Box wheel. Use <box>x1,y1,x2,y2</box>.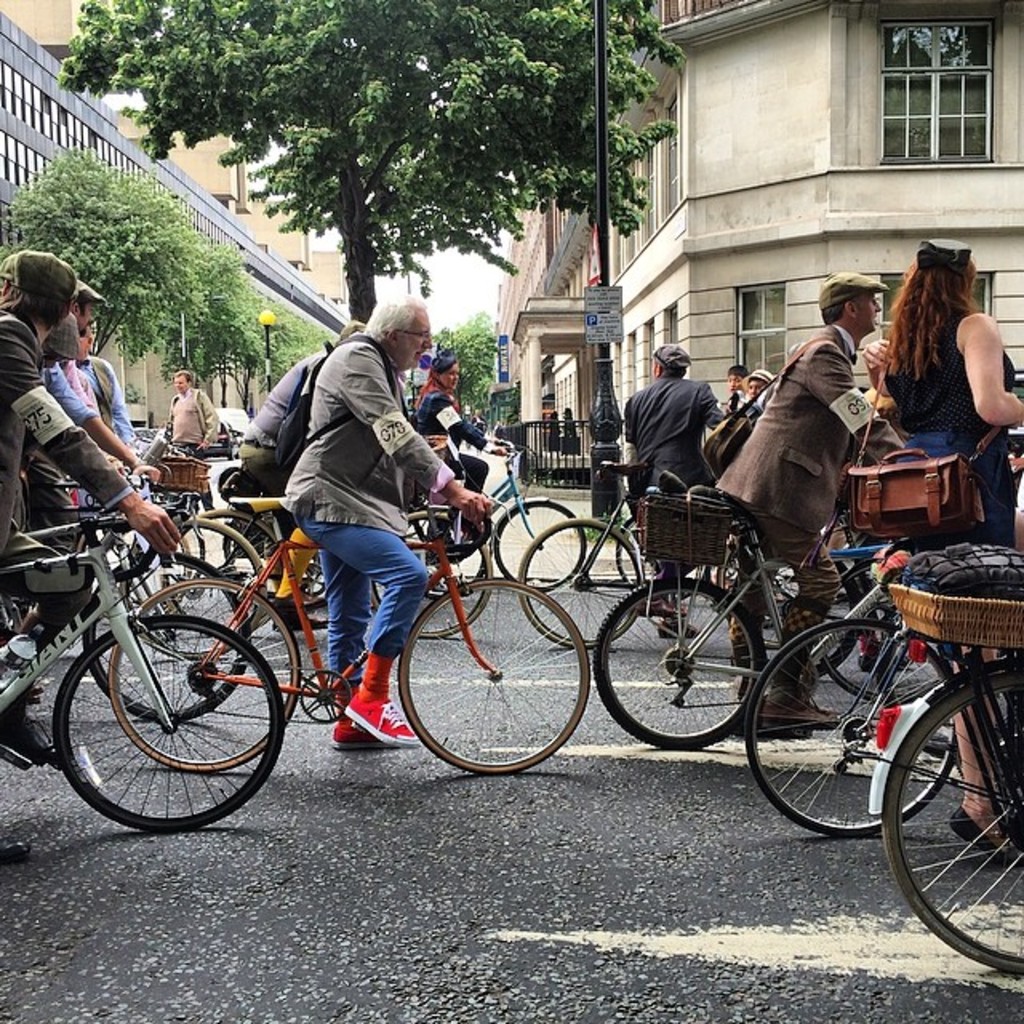
<box>358,509,496,638</box>.
